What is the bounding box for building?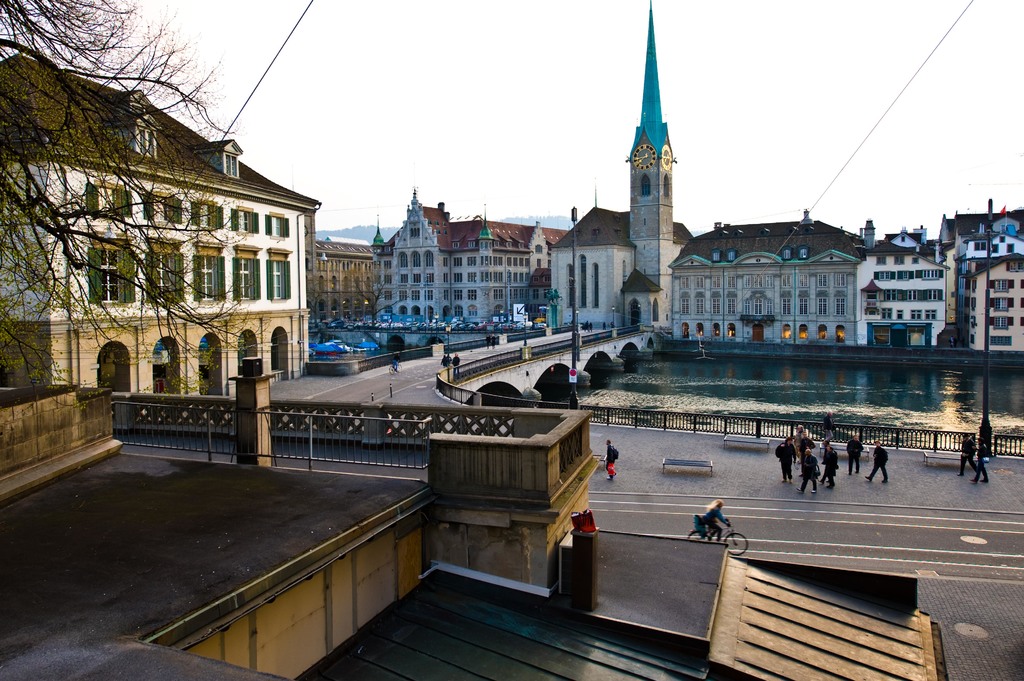
863, 228, 947, 343.
